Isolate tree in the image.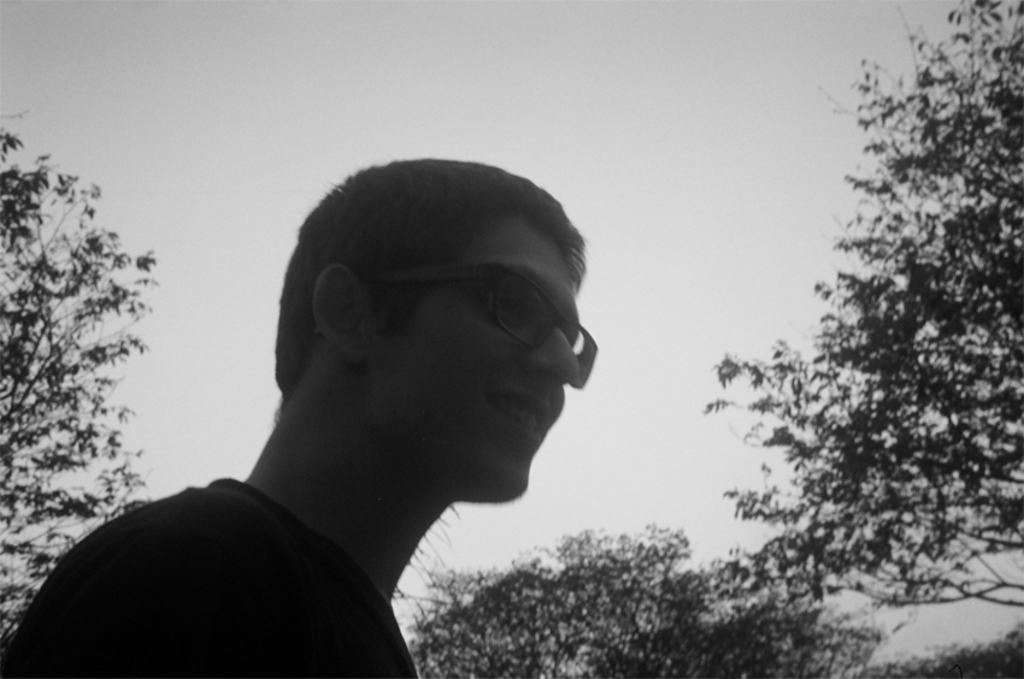
Isolated region: detection(0, 114, 163, 678).
